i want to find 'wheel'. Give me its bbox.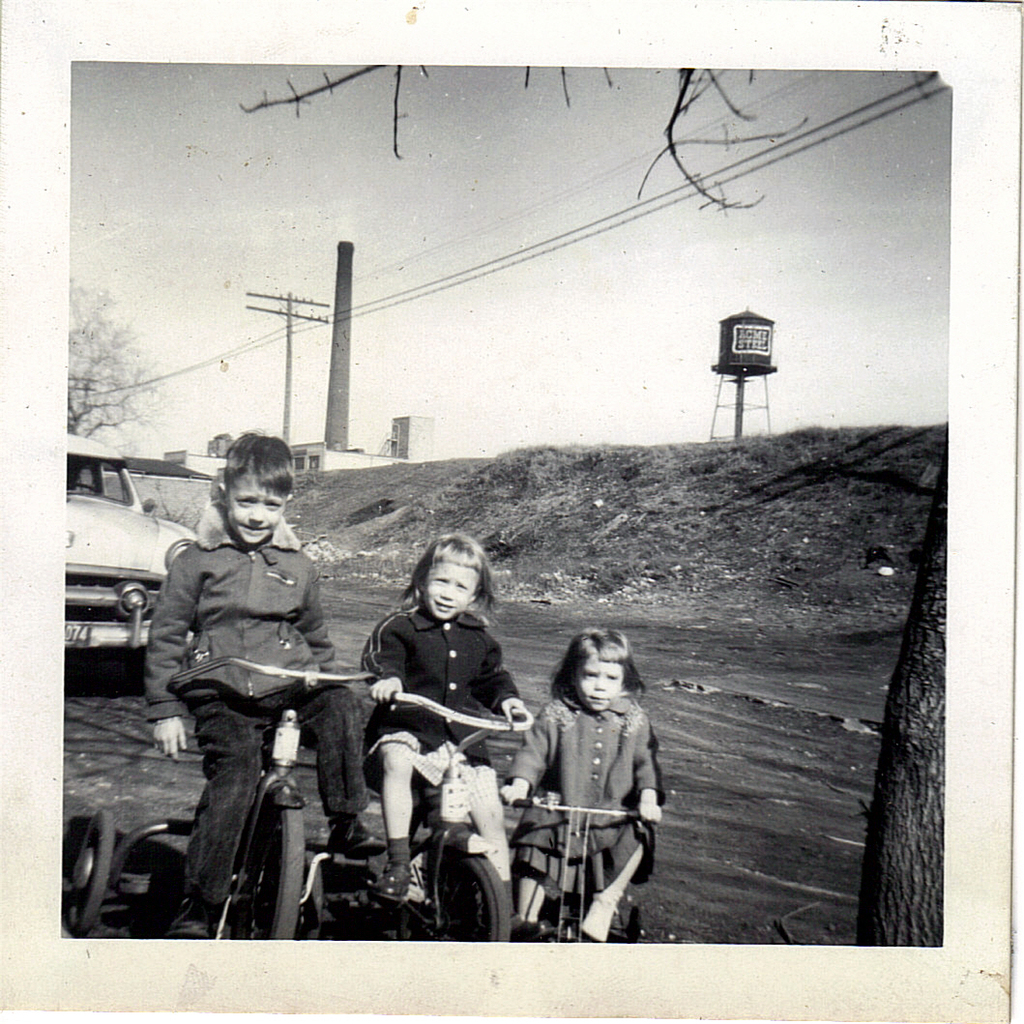
245 807 303 950.
